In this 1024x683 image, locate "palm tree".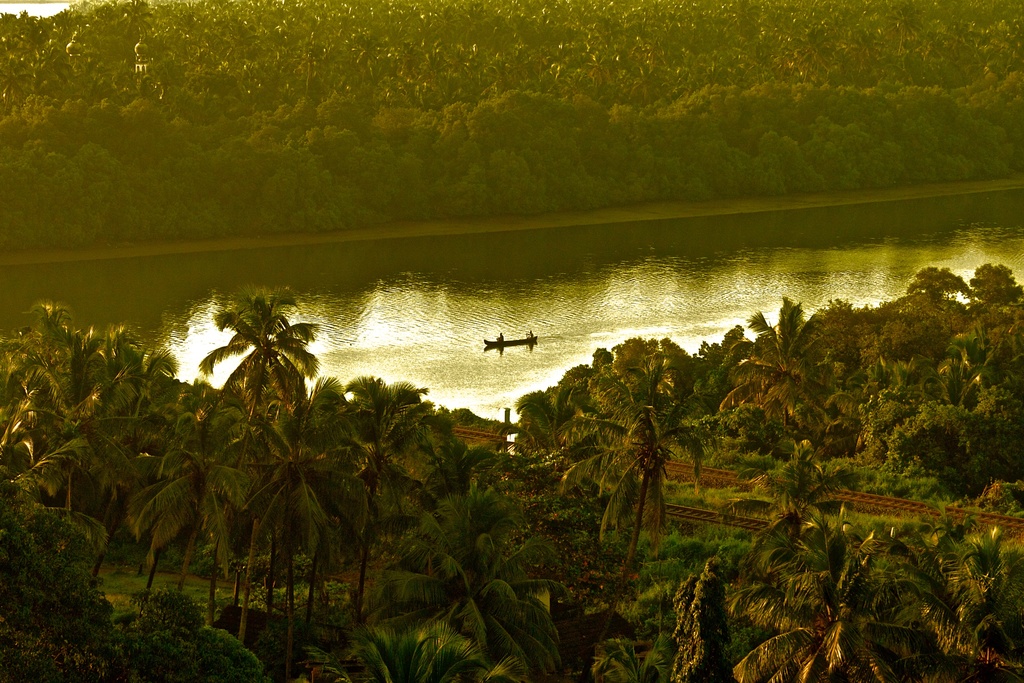
Bounding box: bbox=[488, 402, 599, 533].
